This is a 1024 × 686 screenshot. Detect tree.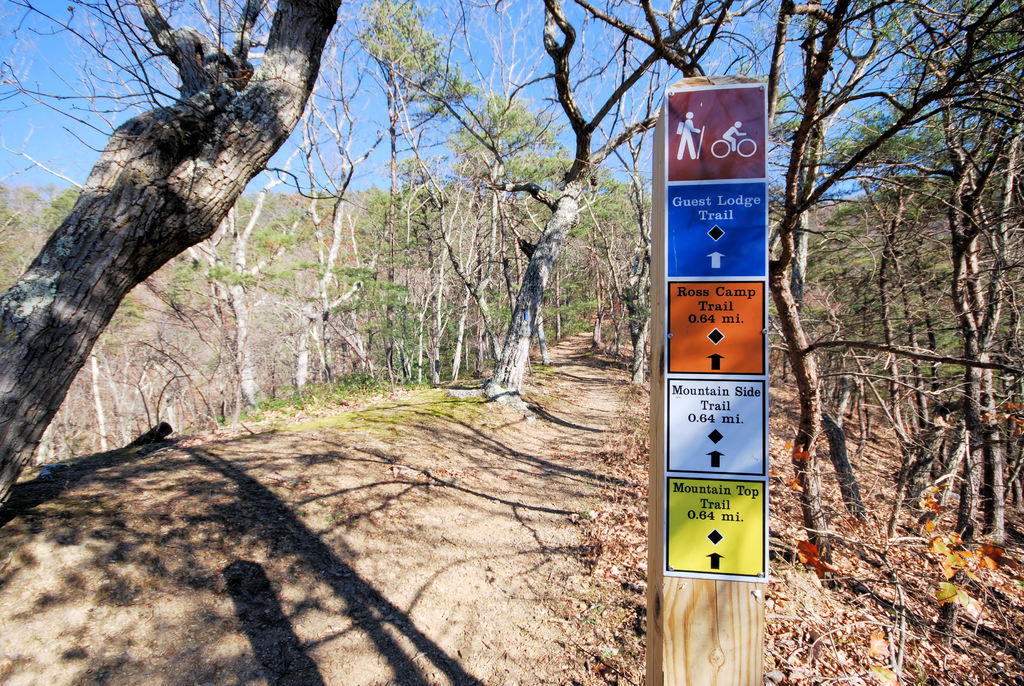
(left=865, top=80, right=954, bottom=482).
